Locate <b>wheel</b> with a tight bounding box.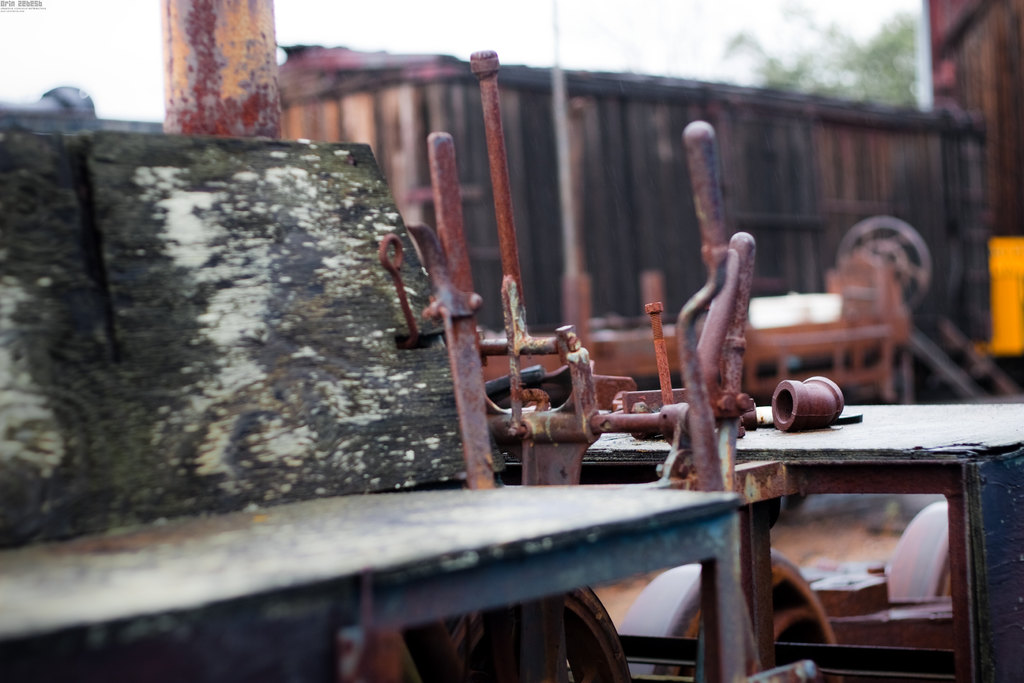
crop(756, 559, 844, 682).
